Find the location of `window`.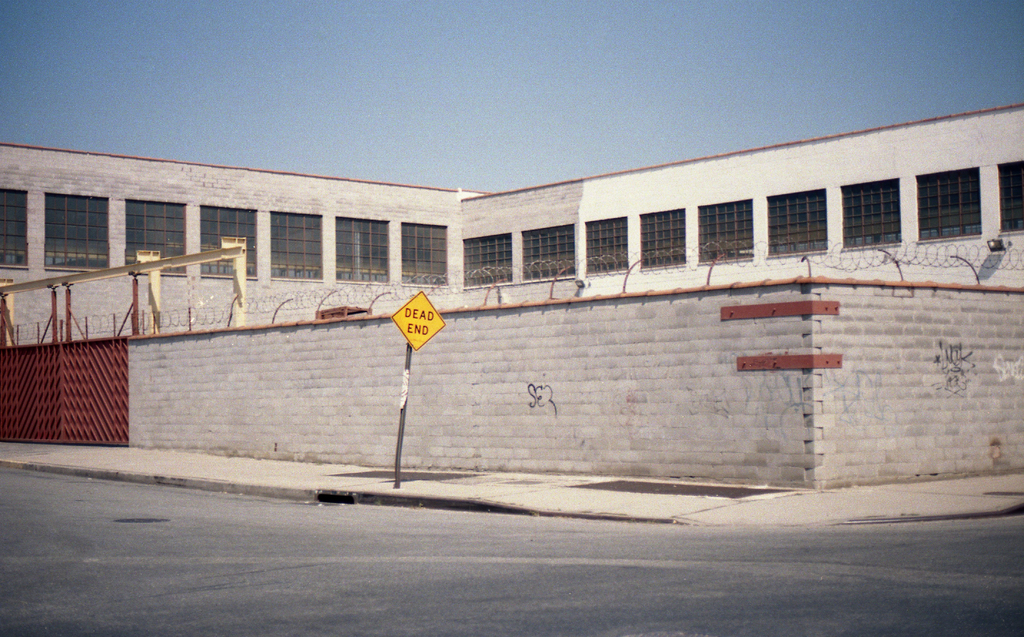
Location: 0,190,31,272.
